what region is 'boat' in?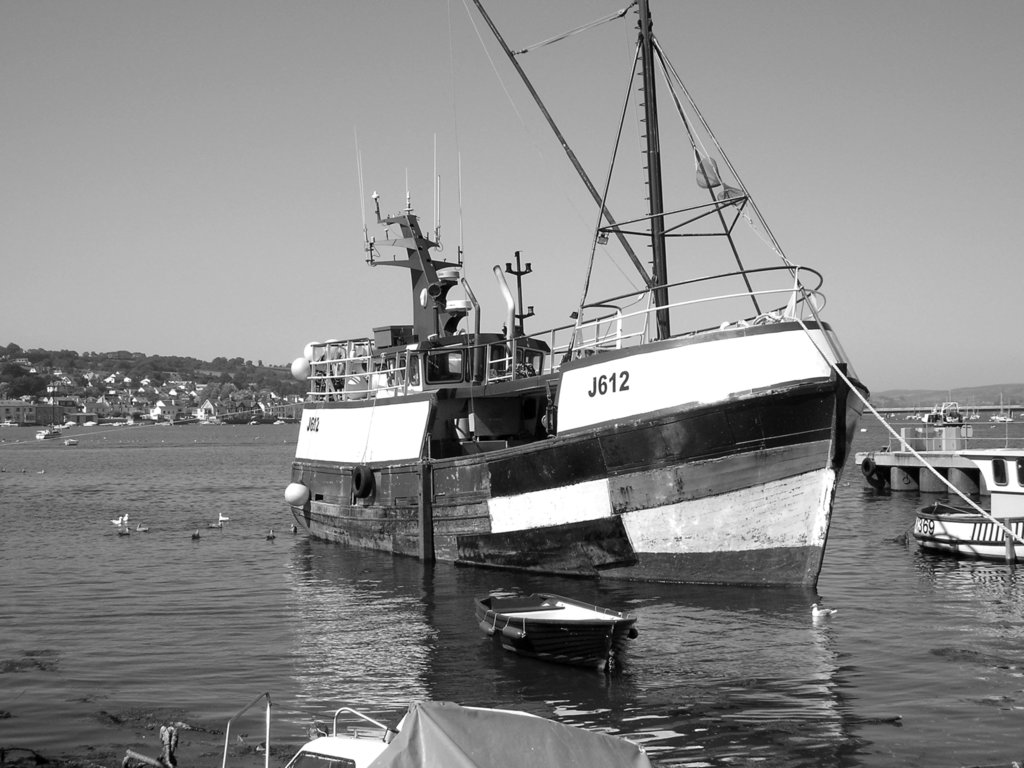
(68,438,76,446).
